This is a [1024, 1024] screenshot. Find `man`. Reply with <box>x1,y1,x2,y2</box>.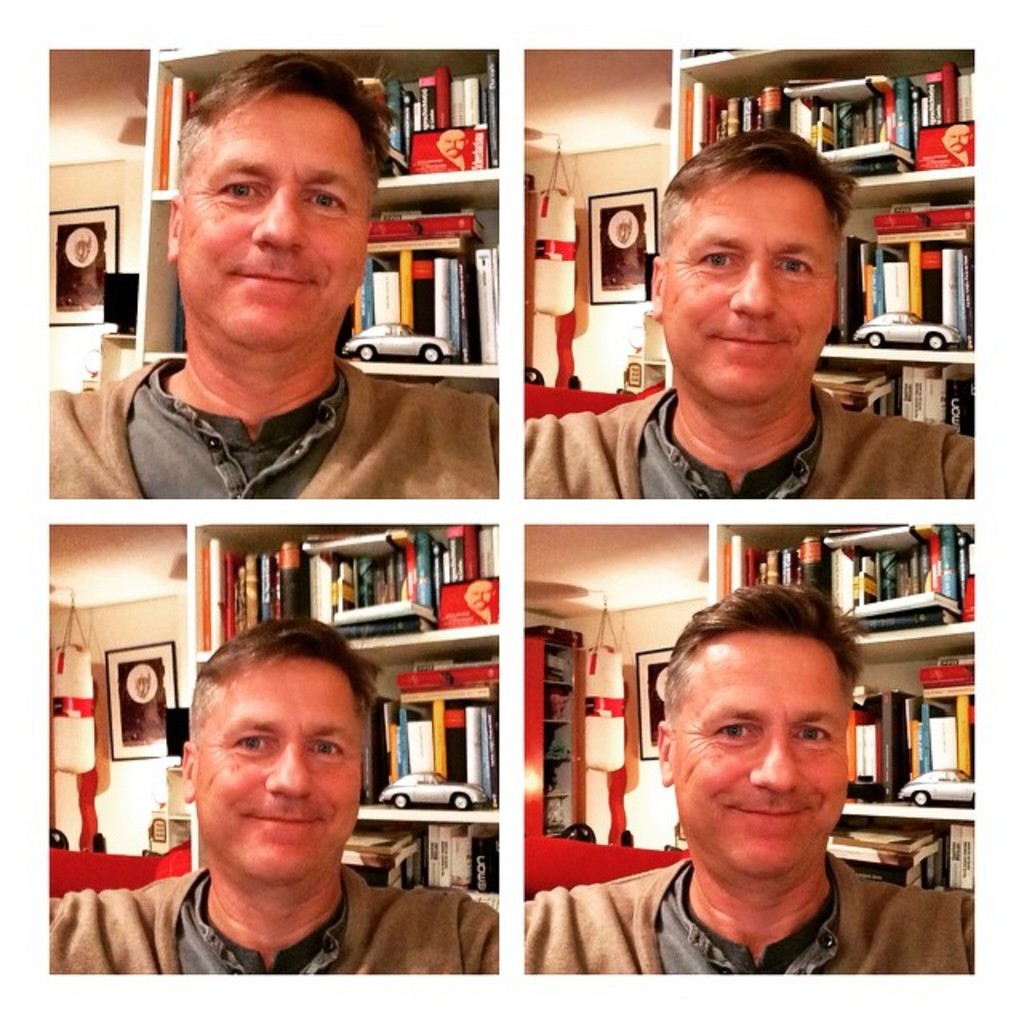
<box>523,579,974,971</box>.
